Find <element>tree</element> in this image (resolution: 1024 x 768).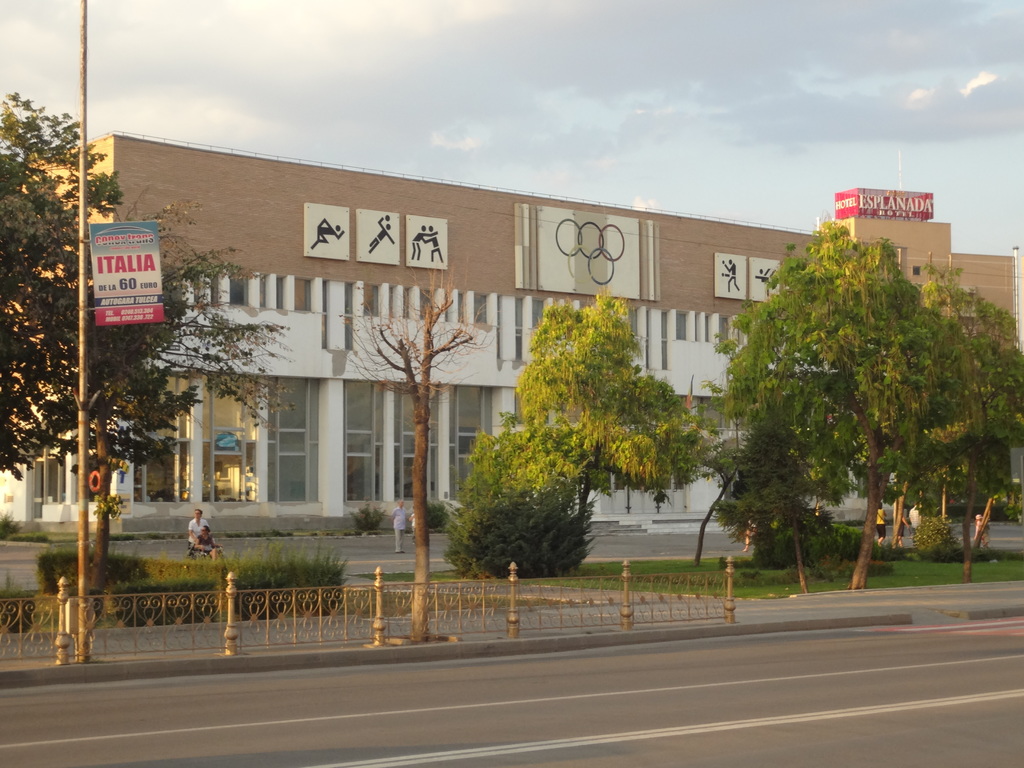
box=[0, 87, 287, 616].
